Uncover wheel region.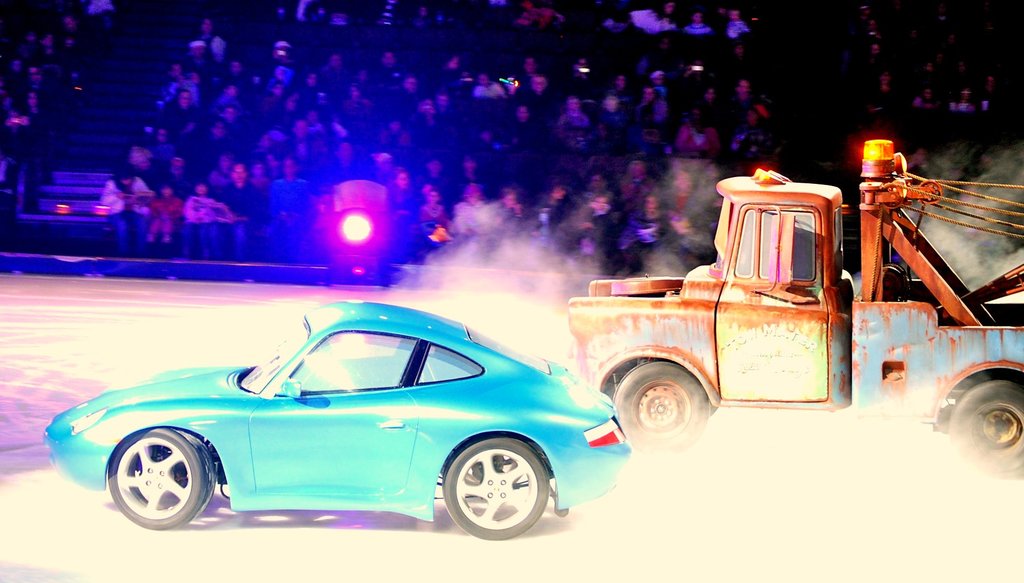
Uncovered: 611,359,714,454.
